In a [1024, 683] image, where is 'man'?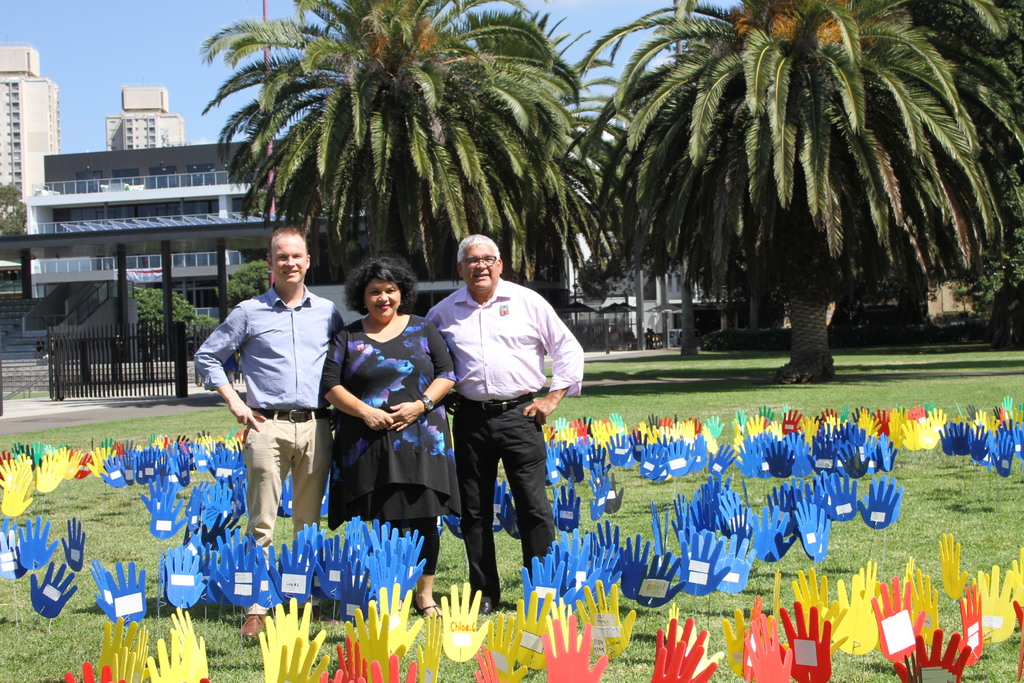
<box>206,226,339,561</box>.
